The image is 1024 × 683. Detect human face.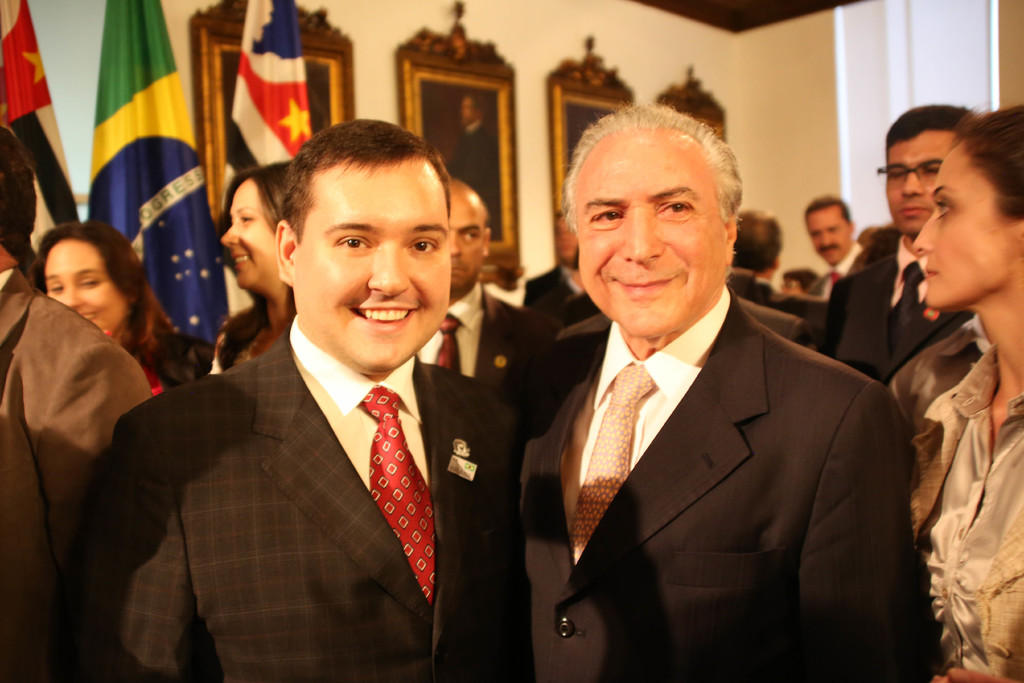
Detection: 450/194/484/293.
